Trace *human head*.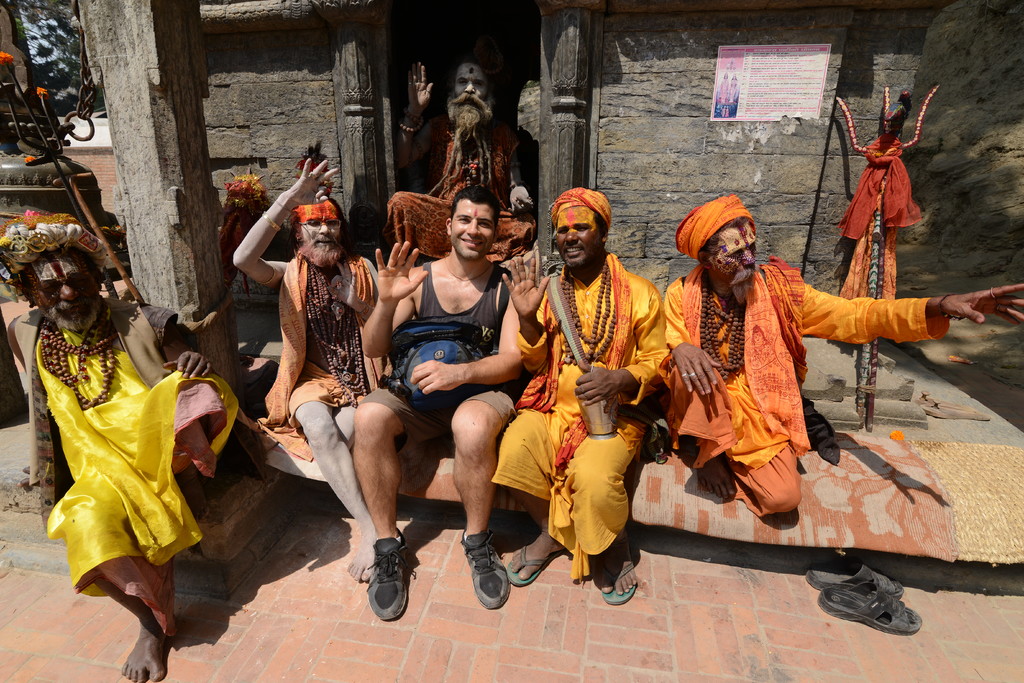
Traced to [left=20, top=240, right=106, bottom=324].
